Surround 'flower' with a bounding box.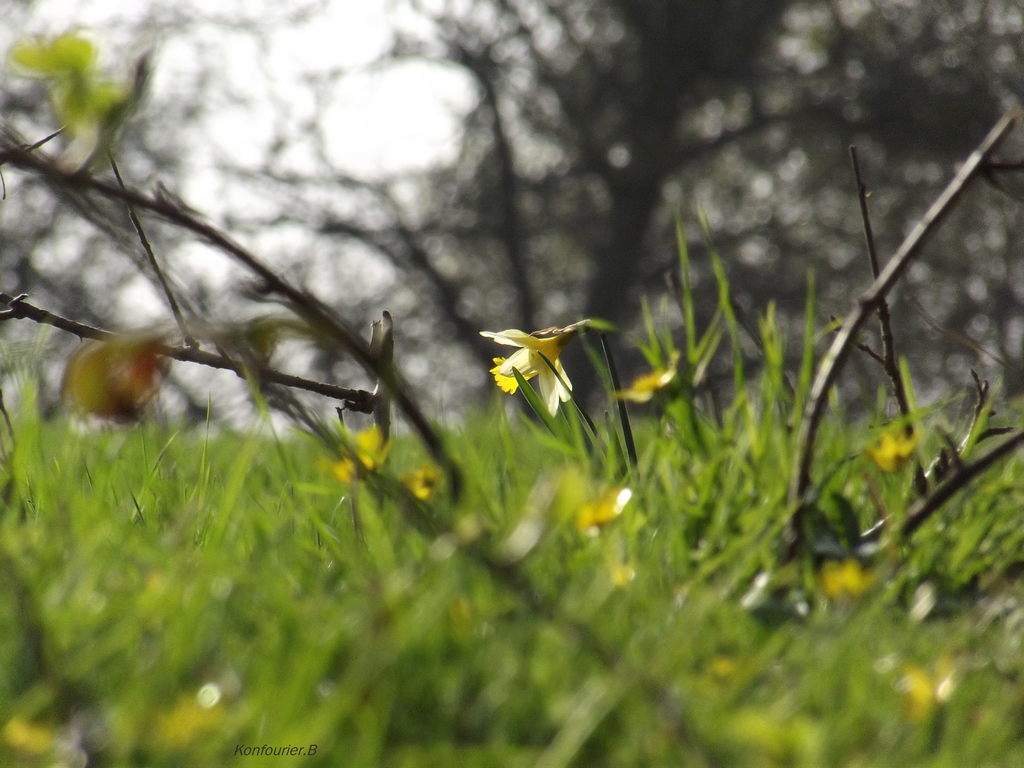
480/300/595/397.
